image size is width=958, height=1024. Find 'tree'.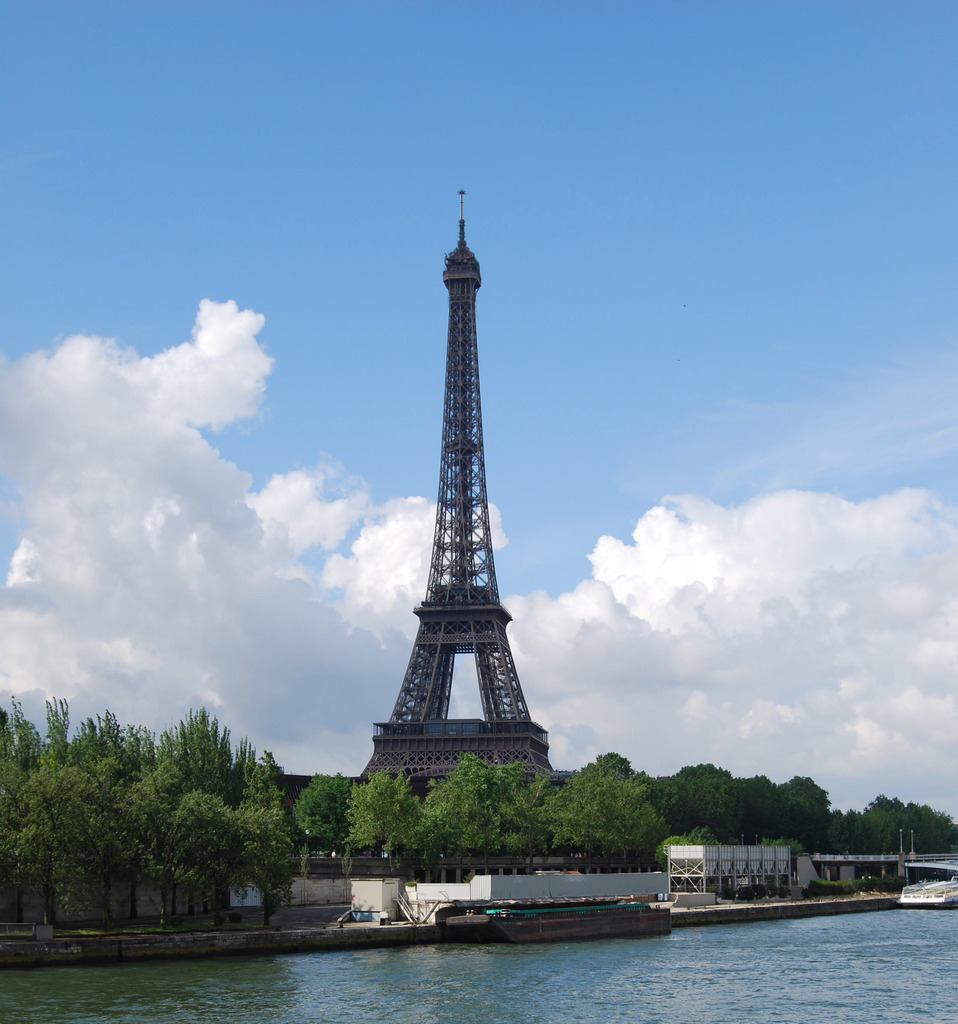
BBox(535, 717, 669, 856).
